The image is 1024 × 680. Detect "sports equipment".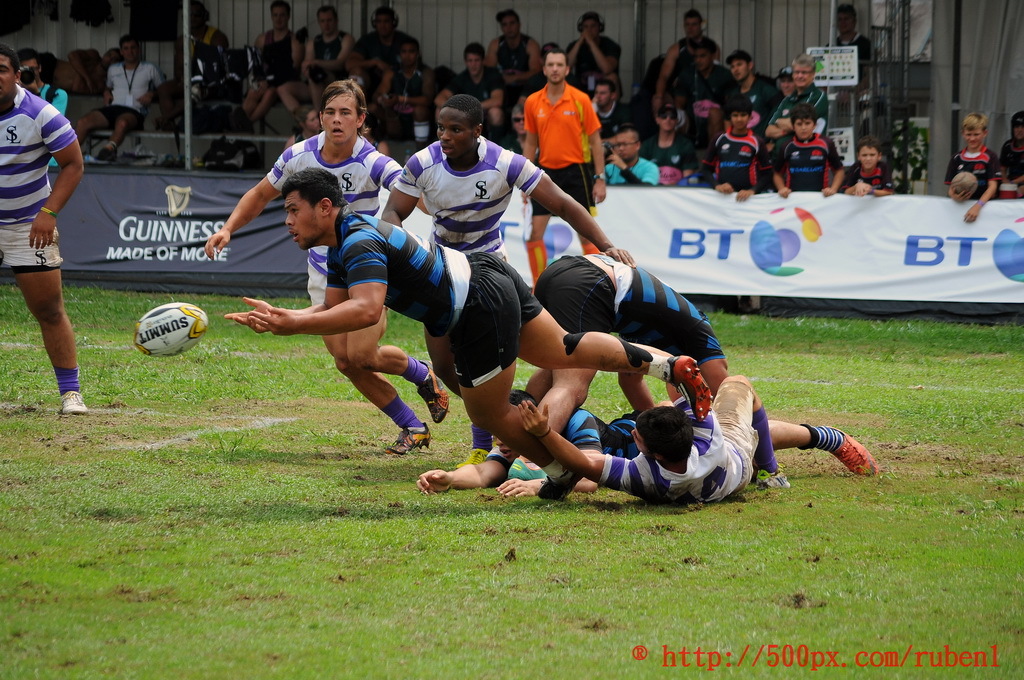
Detection: locate(667, 358, 714, 423).
